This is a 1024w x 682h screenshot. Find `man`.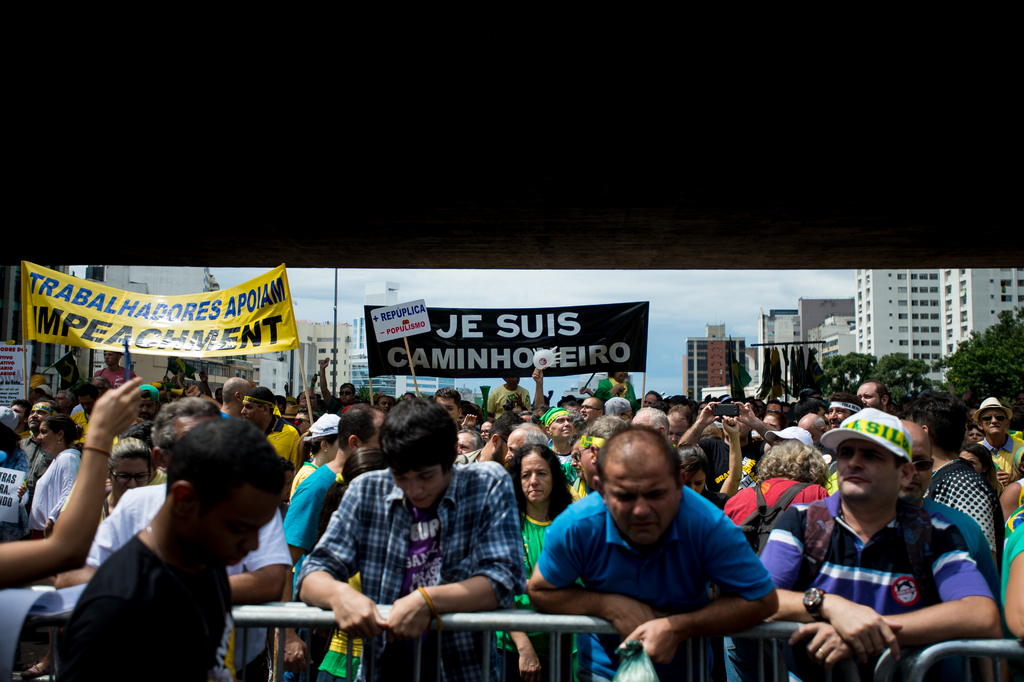
Bounding box: <region>17, 405, 74, 465</region>.
